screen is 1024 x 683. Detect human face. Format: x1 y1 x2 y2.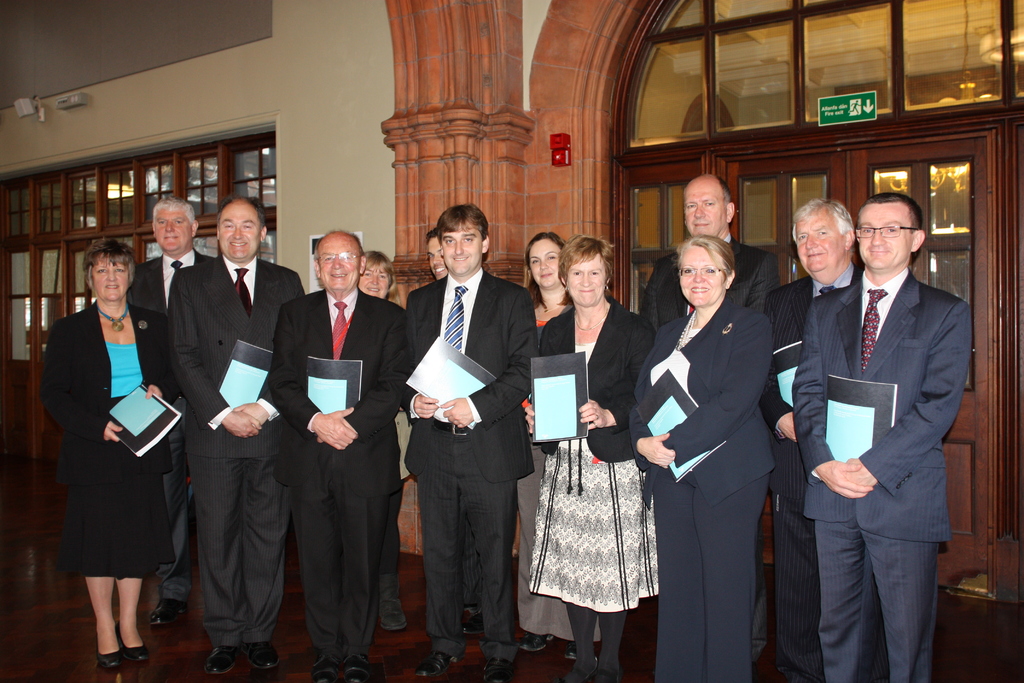
220 204 260 257.
